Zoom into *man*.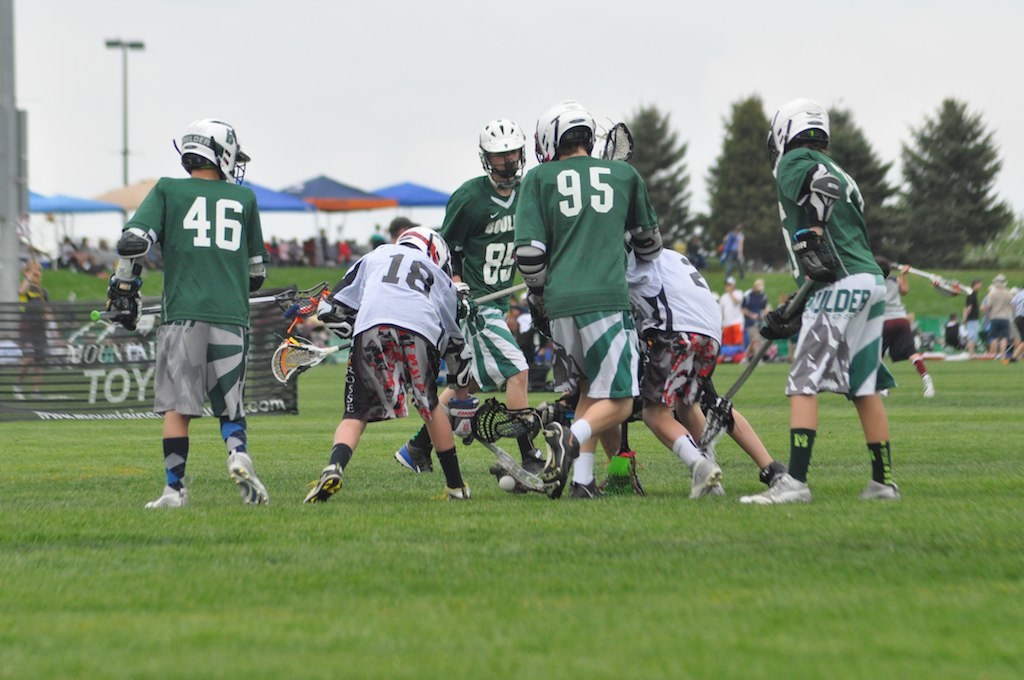
Zoom target: left=982, top=277, right=1016, bottom=359.
